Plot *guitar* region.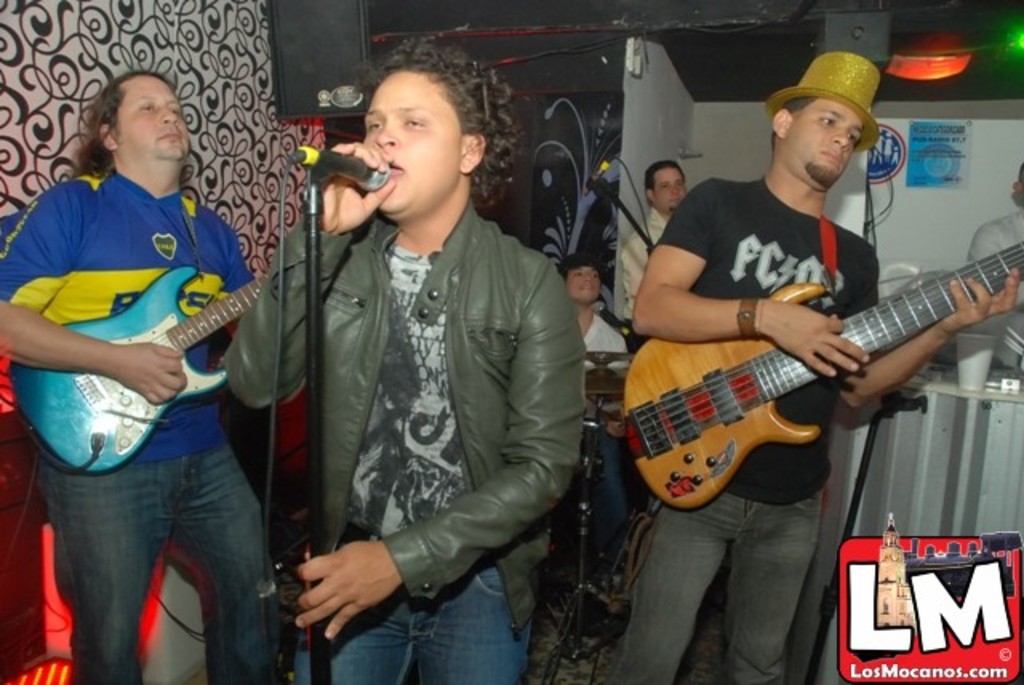
Plotted at 10:259:261:475.
